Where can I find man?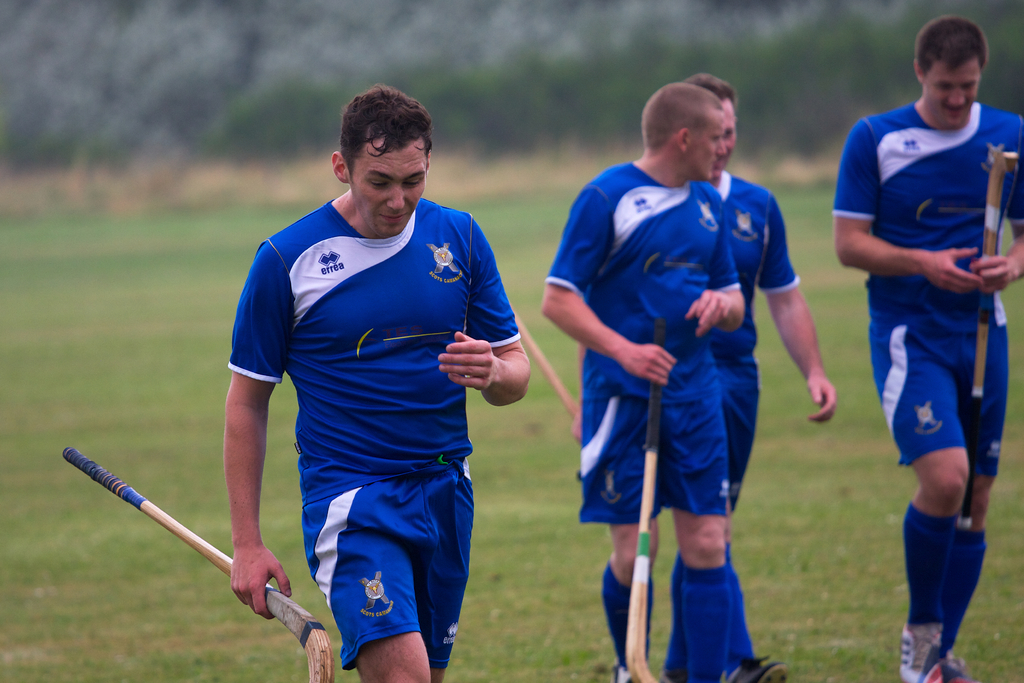
You can find it at (665, 73, 838, 680).
